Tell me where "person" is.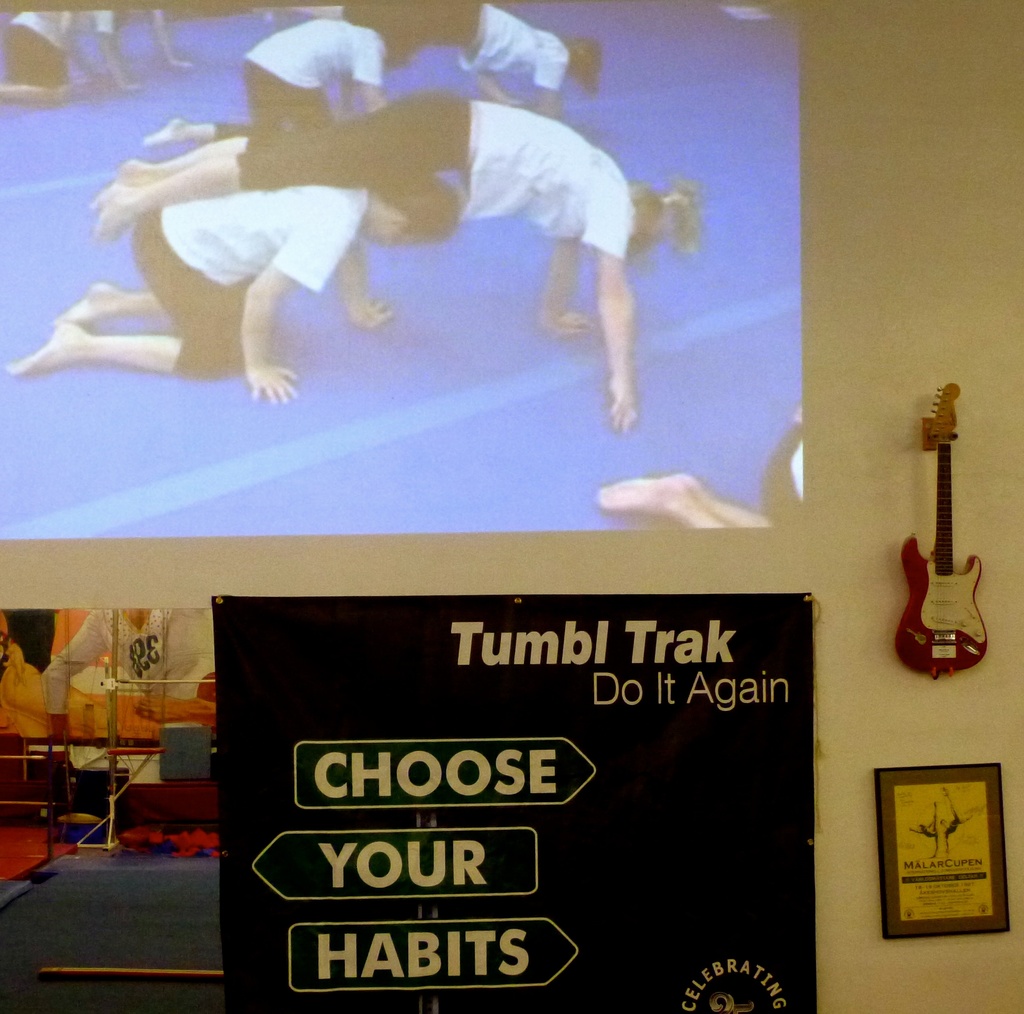
"person" is at <box>95,96,710,429</box>.
